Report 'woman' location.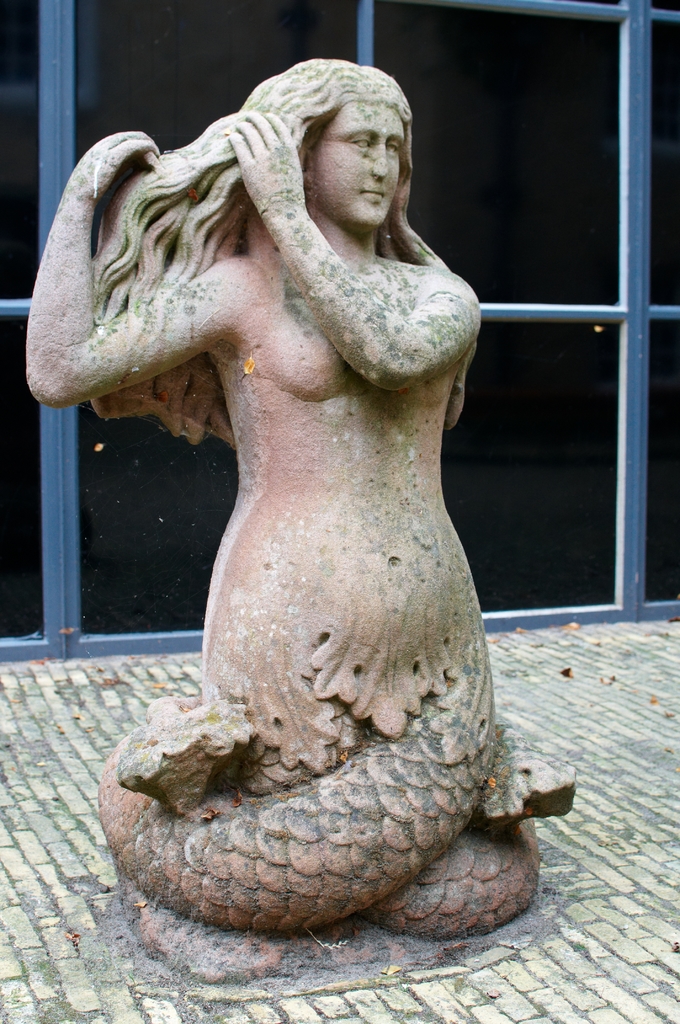
Report: pyautogui.locateOnScreen(75, 33, 577, 953).
